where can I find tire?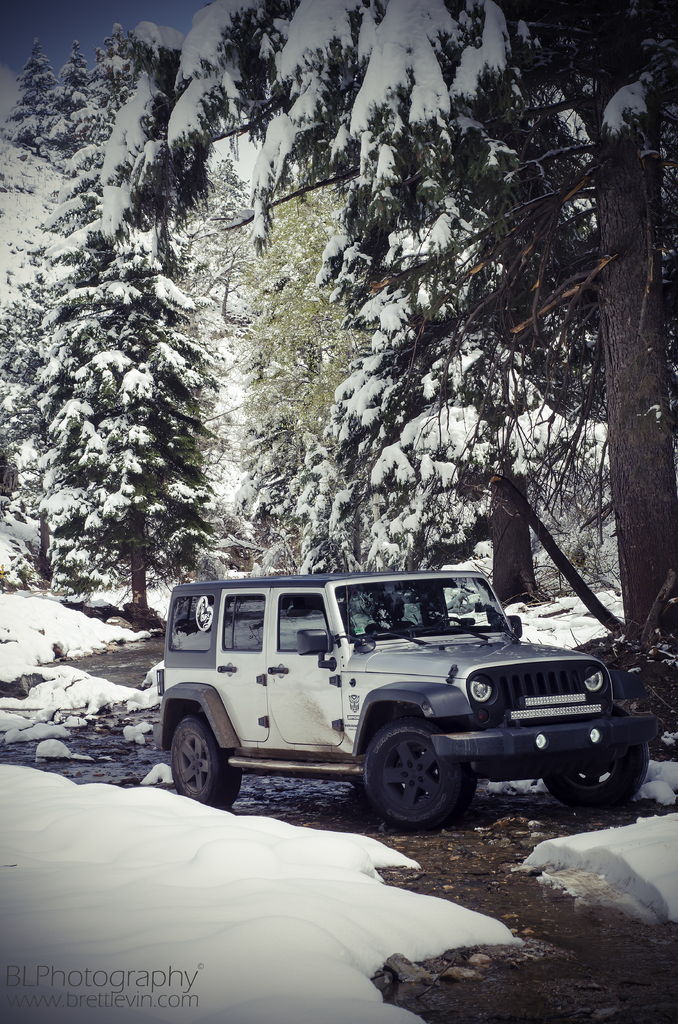
You can find it at {"x1": 366, "y1": 719, "x2": 486, "y2": 826}.
